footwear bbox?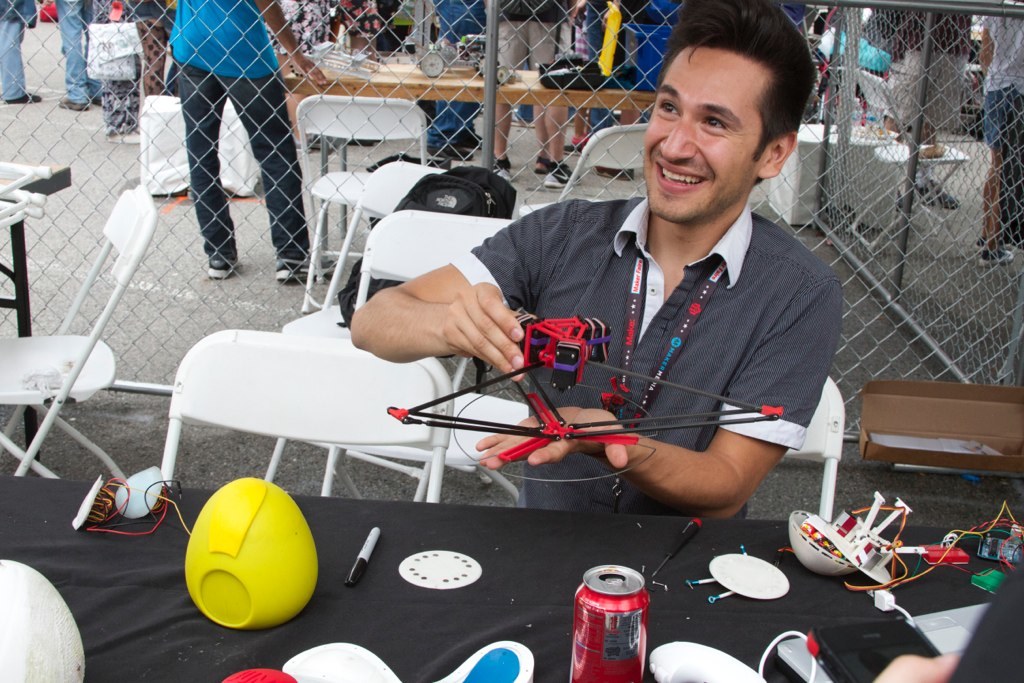
BBox(276, 259, 333, 282)
